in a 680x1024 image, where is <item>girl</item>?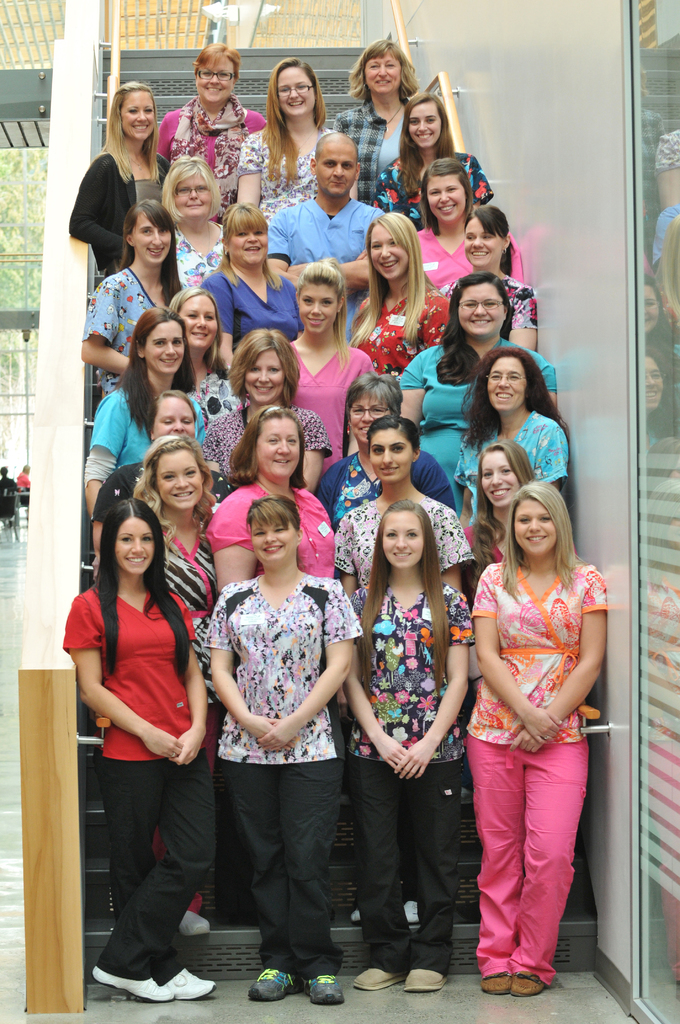
<region>243, 59, 328, 220</region>.
